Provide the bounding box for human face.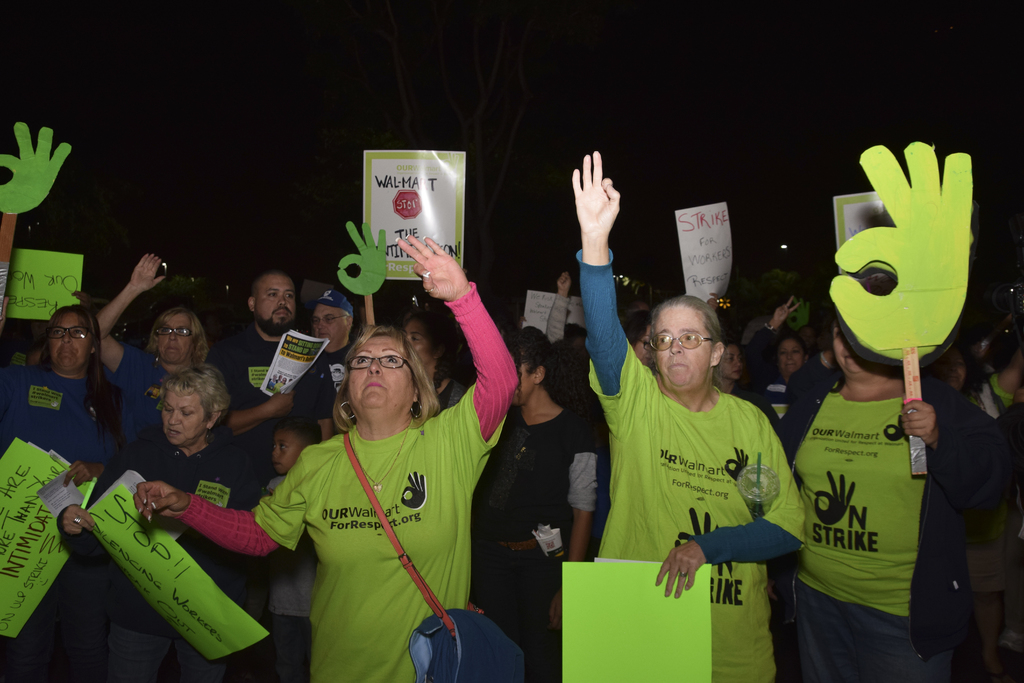
(269,436,300,473).
